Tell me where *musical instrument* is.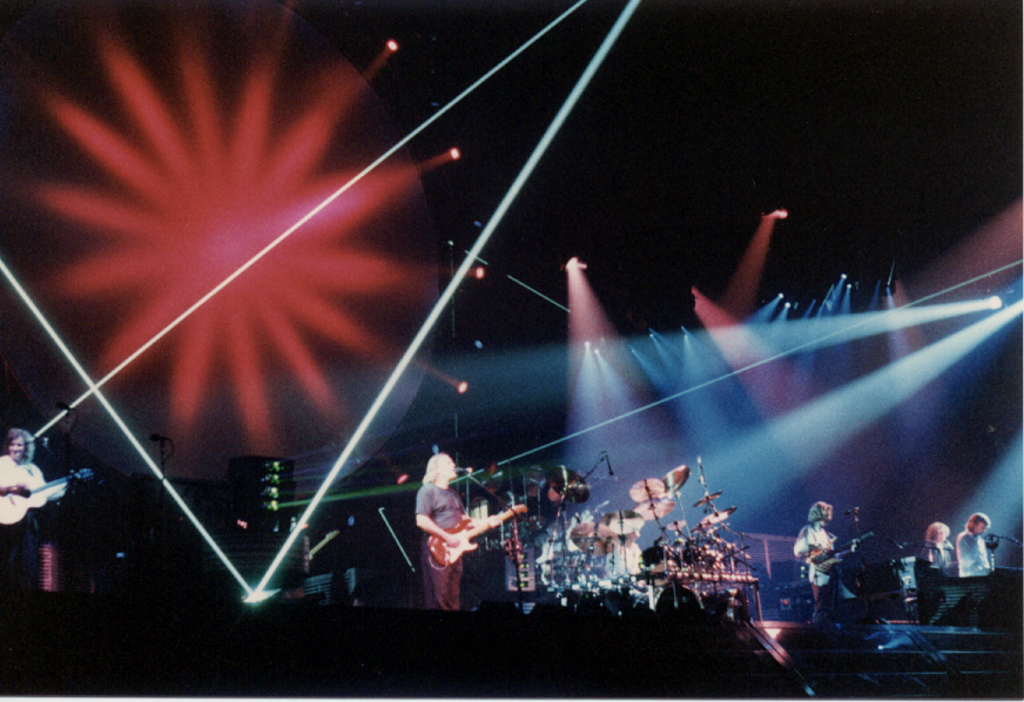
*musical instrument* is at (left=702, top=501, right=755, bottom=526).
